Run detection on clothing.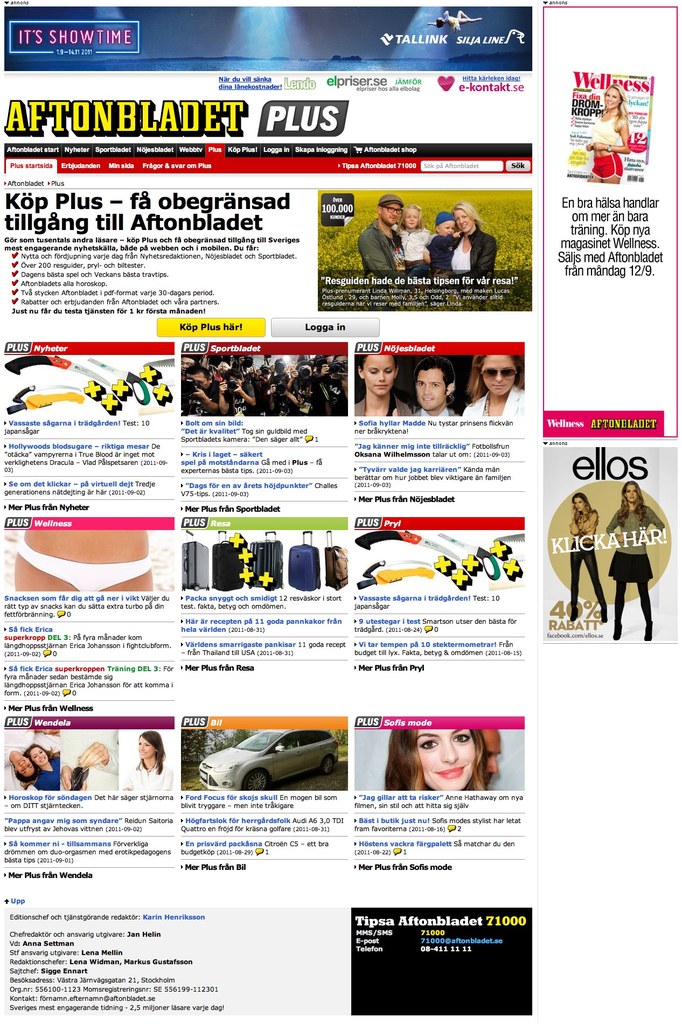
Result: (left=393, top=222, right=435, bottom=280).
